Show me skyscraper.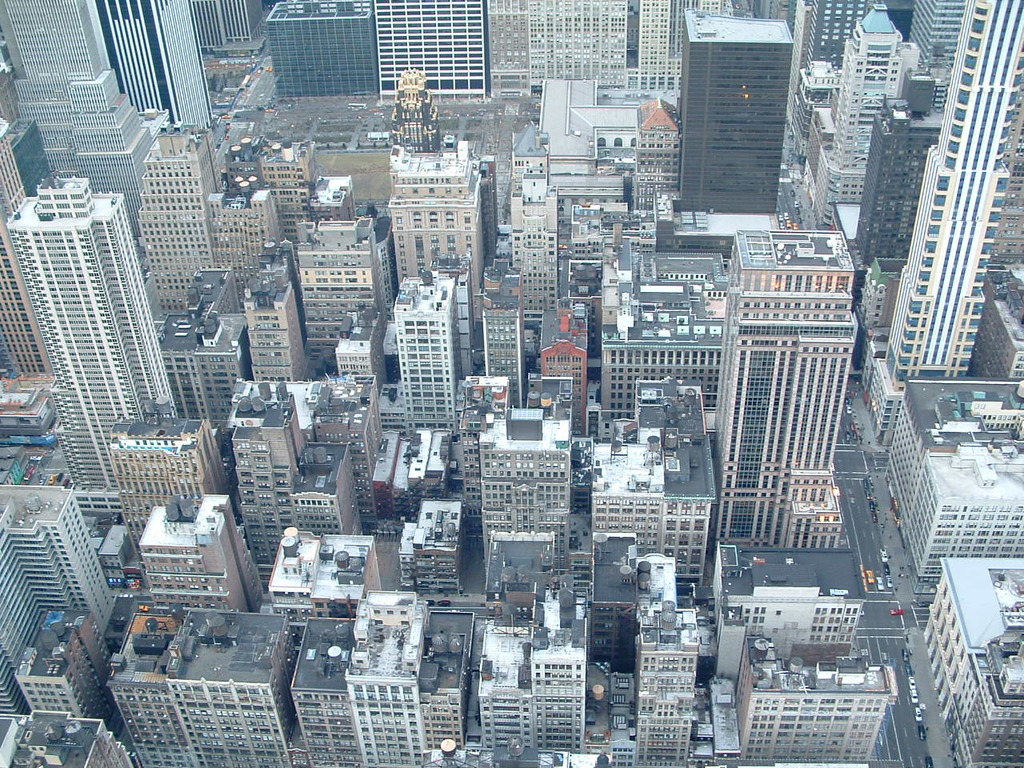
skyscraper is here: pyautogui.locateOnScreen(538, 584, 581, 758).
